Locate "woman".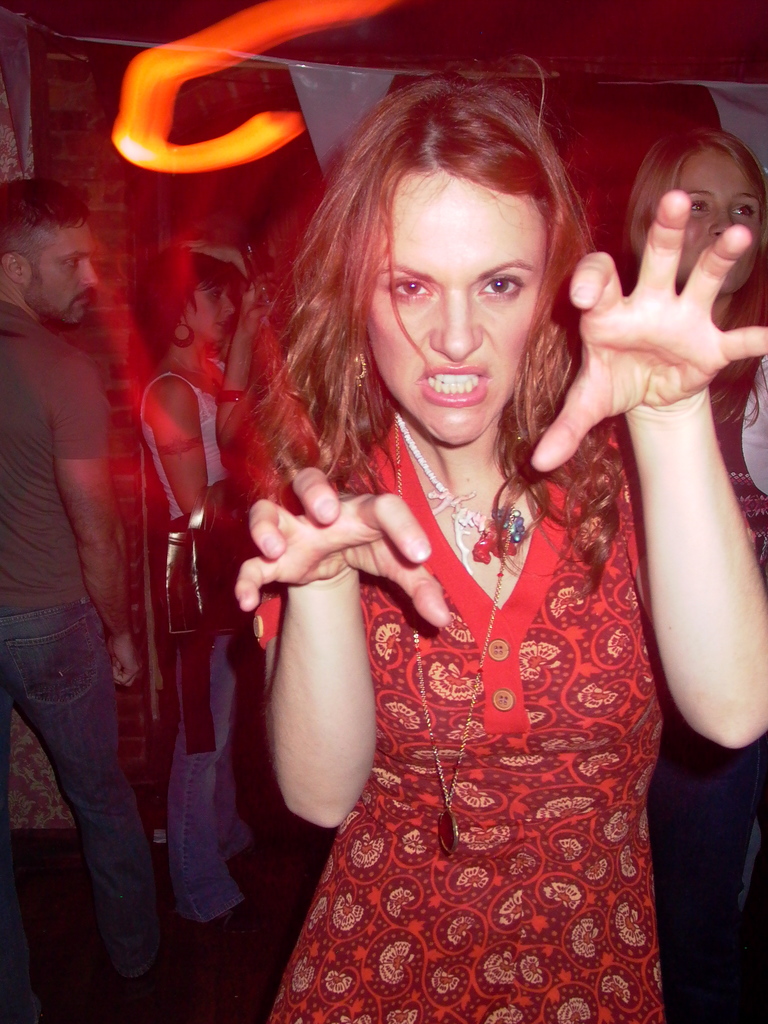
Bounding box: 623,131,767,908.
